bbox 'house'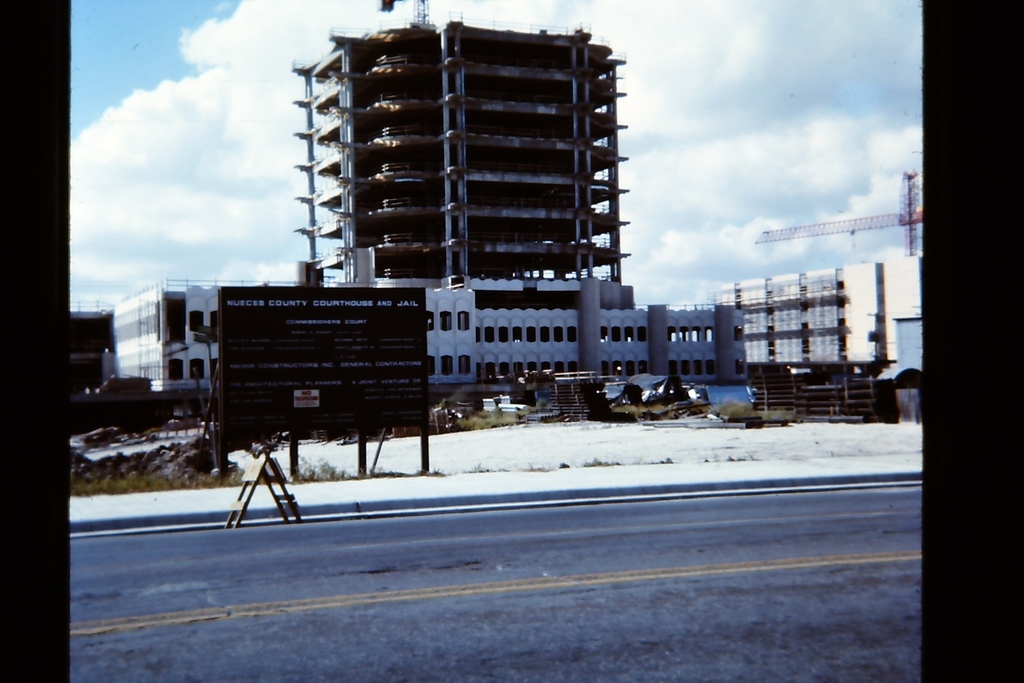
209/288/424/434
